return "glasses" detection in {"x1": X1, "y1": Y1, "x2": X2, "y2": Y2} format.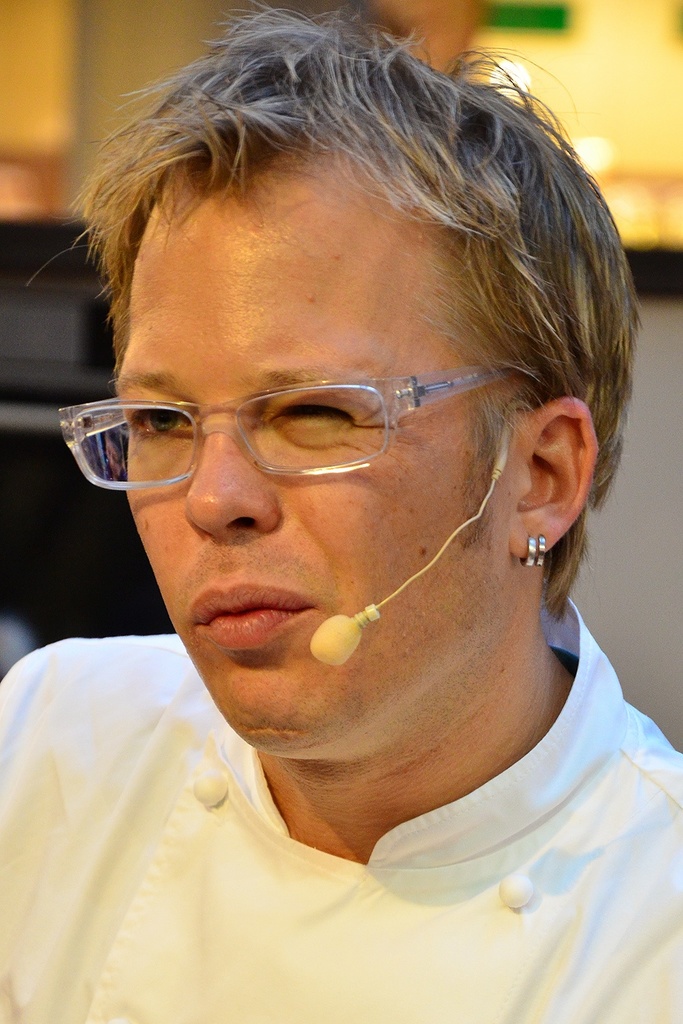
{"x1": 59, "y1": 343, "x2": 535, "y2": 491}.
